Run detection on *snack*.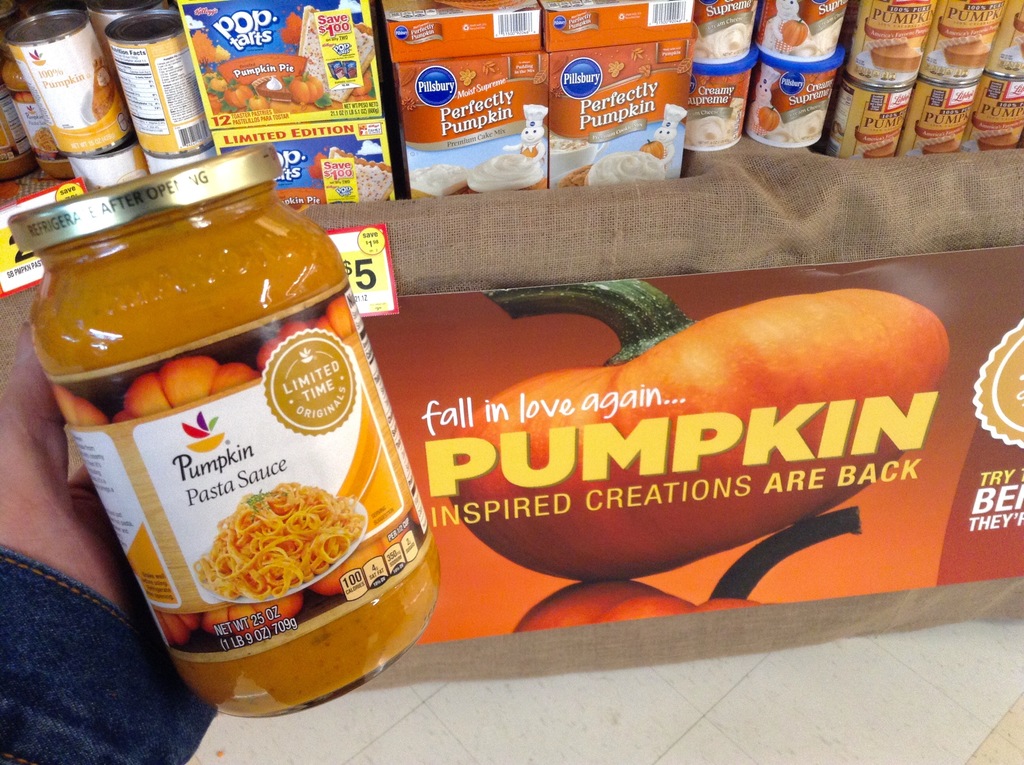
Result: region(557, 134, 694, 192).
